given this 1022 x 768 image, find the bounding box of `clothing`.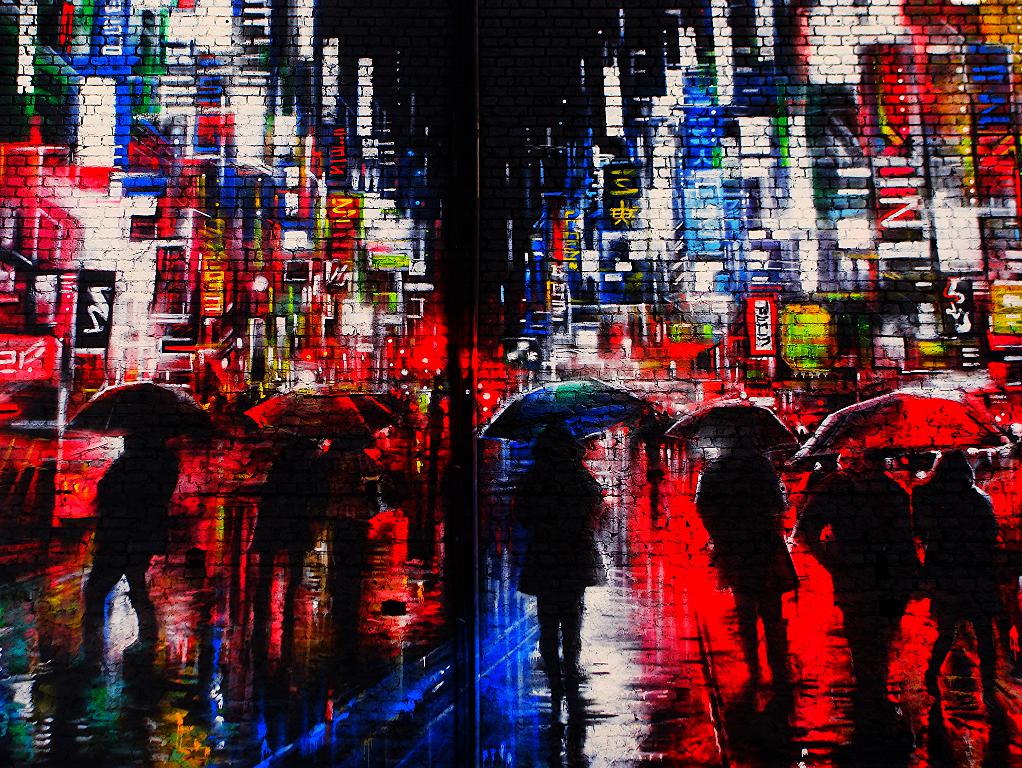
[514,446,597,659].
